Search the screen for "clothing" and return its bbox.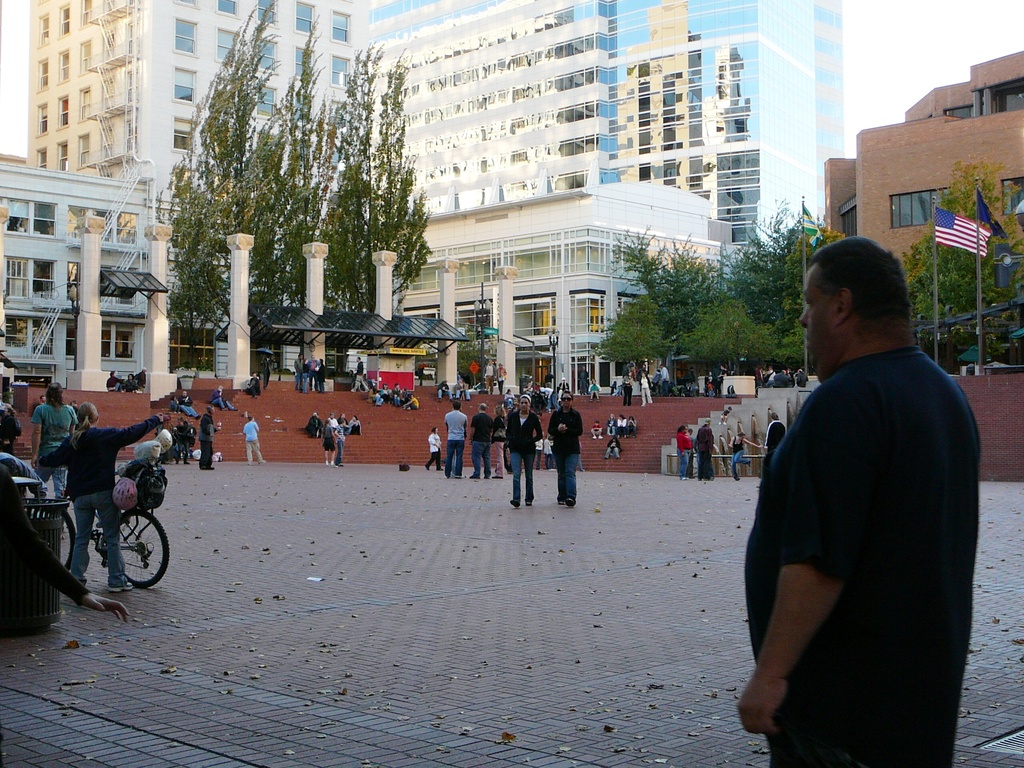
Found: rect(26, 401, 72, 498).
